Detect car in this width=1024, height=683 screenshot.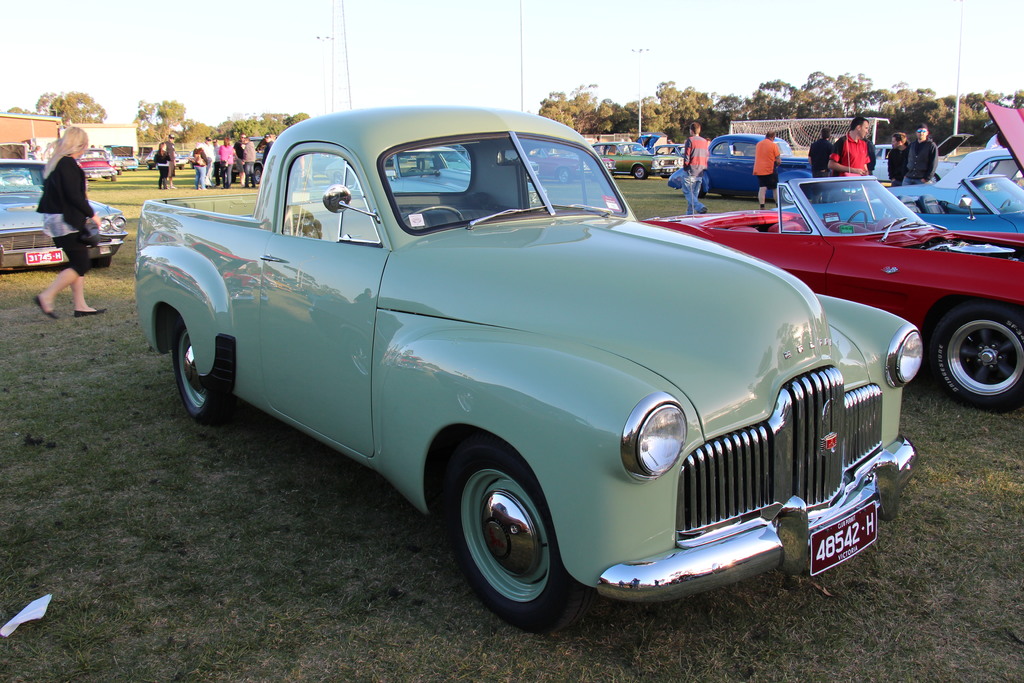
Detection: 77, 149, 122, 181.
